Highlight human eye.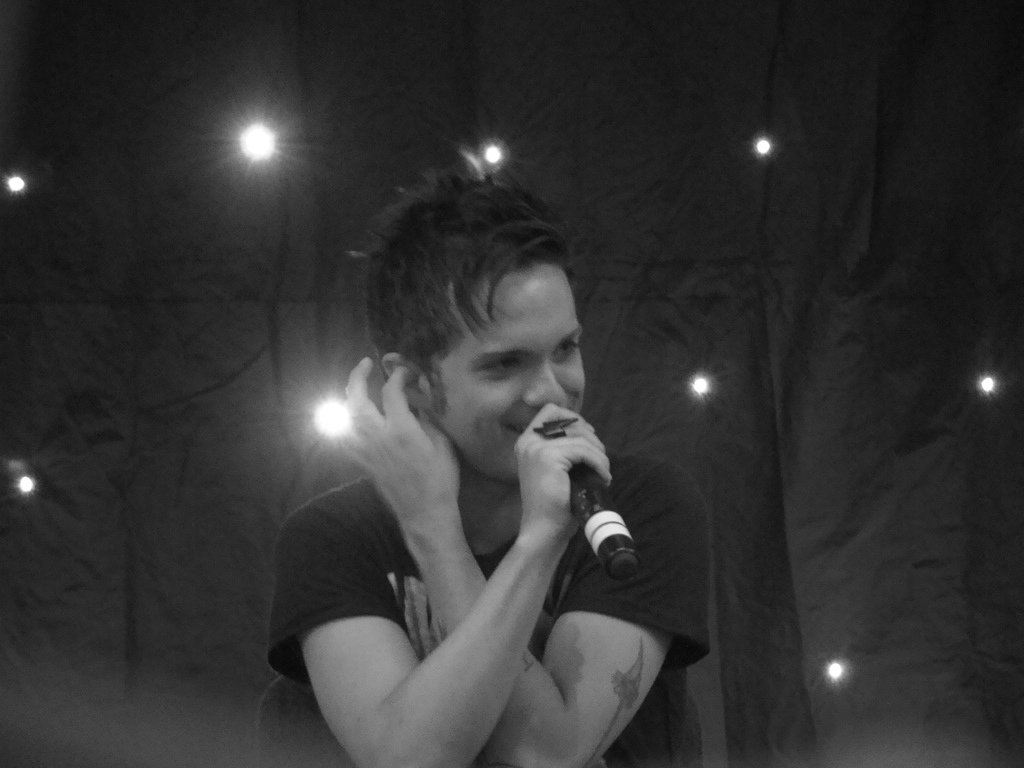
Highlighted region: box=[551, 335, 583, 360].
